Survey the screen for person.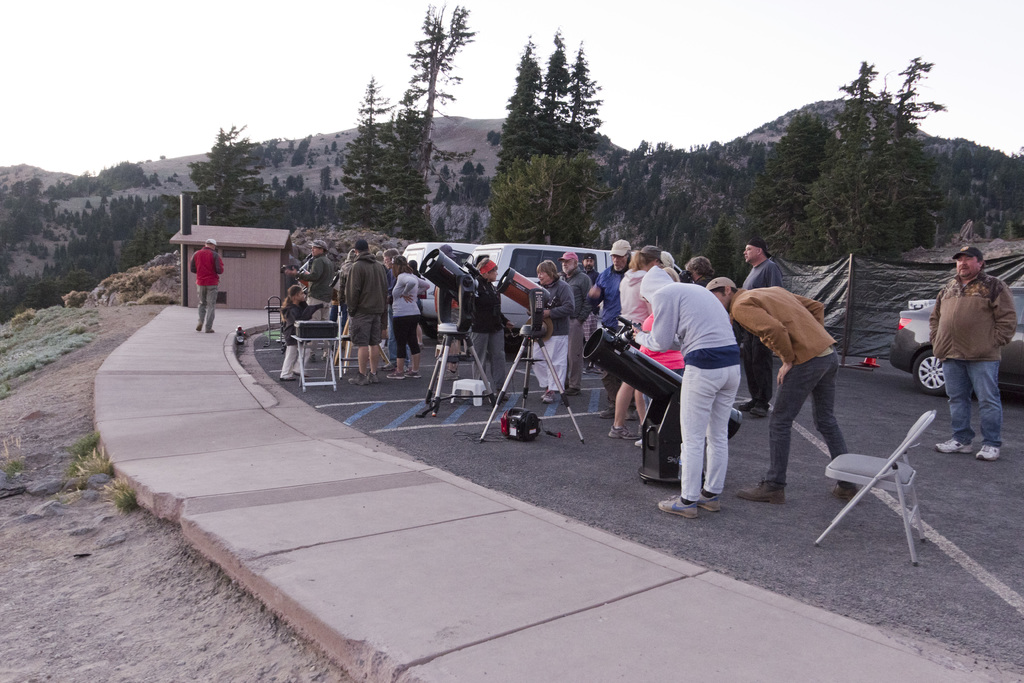
Survey found: {"x1": 929, "y1": 248, "x2": 1021, "y2": 457}.
